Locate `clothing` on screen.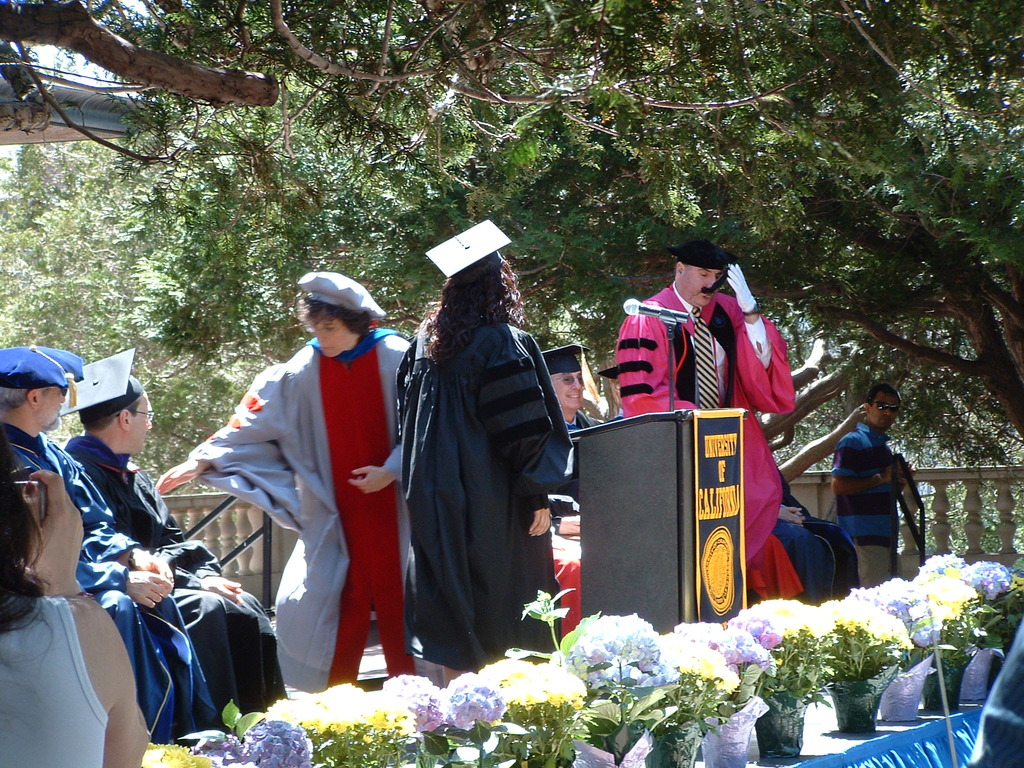
On screen at (x1=610, y1=284, x2=788, y2=600).
